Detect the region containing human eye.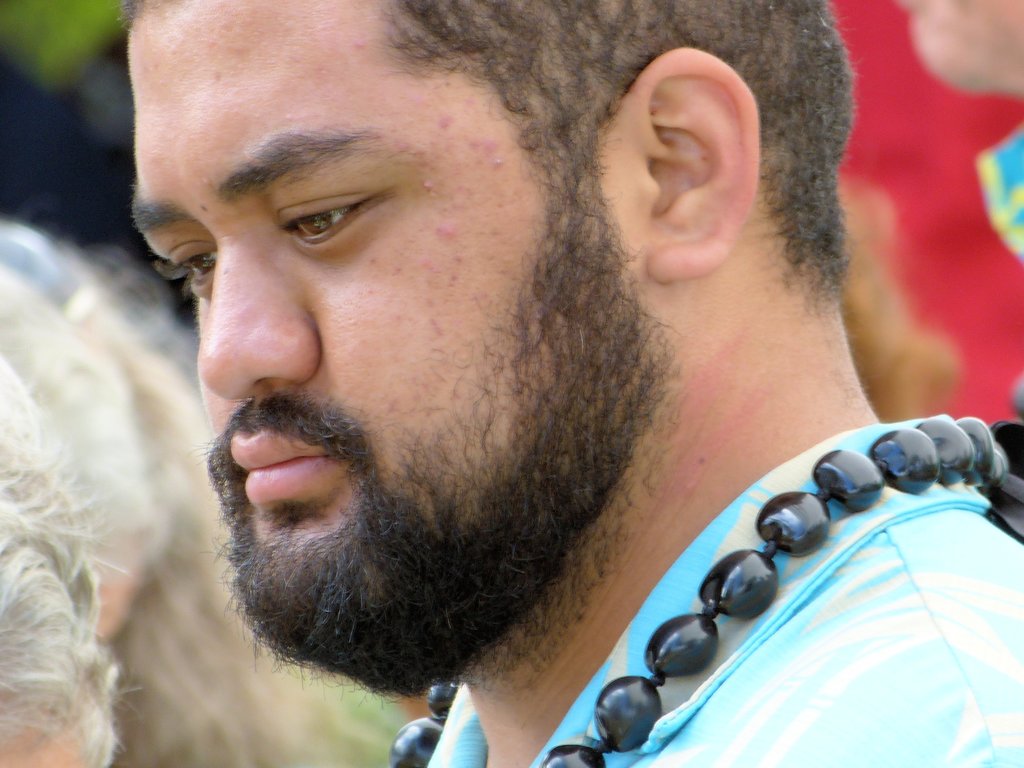
150, 234, 218, 301.
